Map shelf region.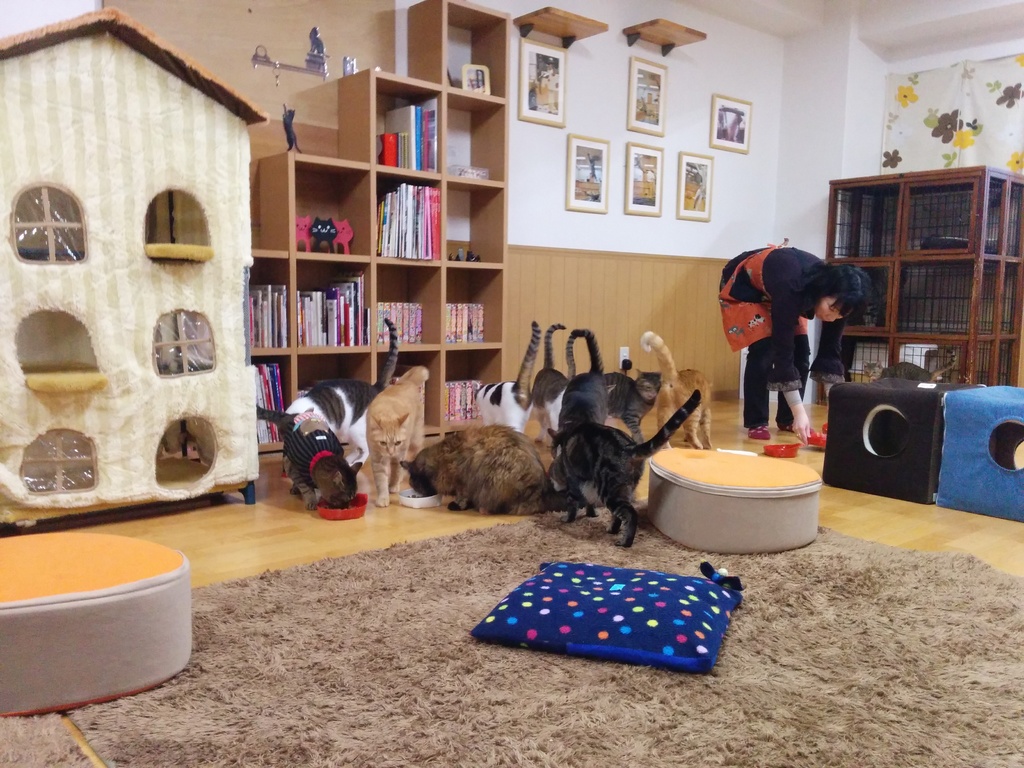
Mapped to Rect(895, 259, 982, 337).
